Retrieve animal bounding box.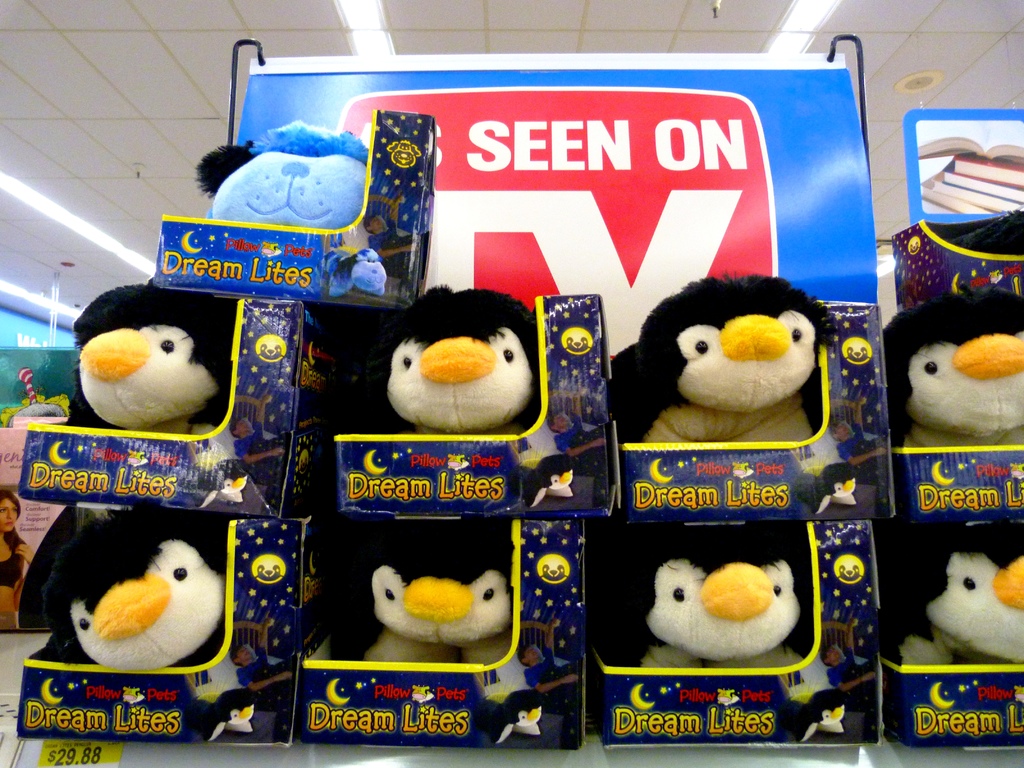
Bounding box: 880,528,1023,668.
